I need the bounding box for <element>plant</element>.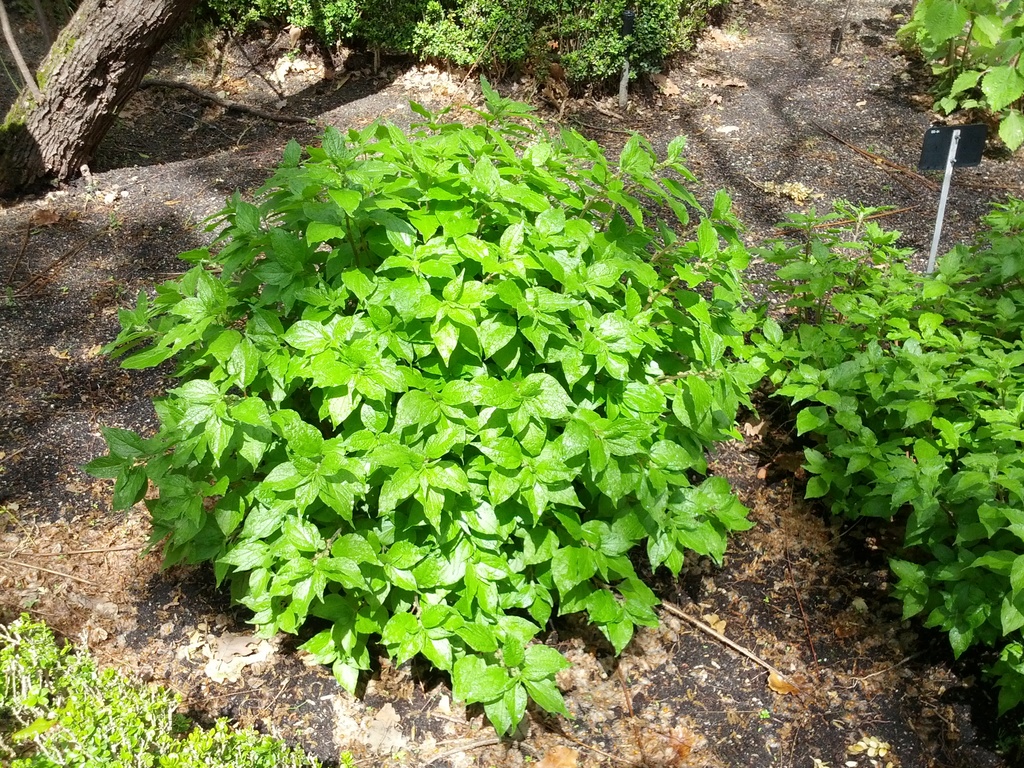
Here it is: 0/609/337/767.
